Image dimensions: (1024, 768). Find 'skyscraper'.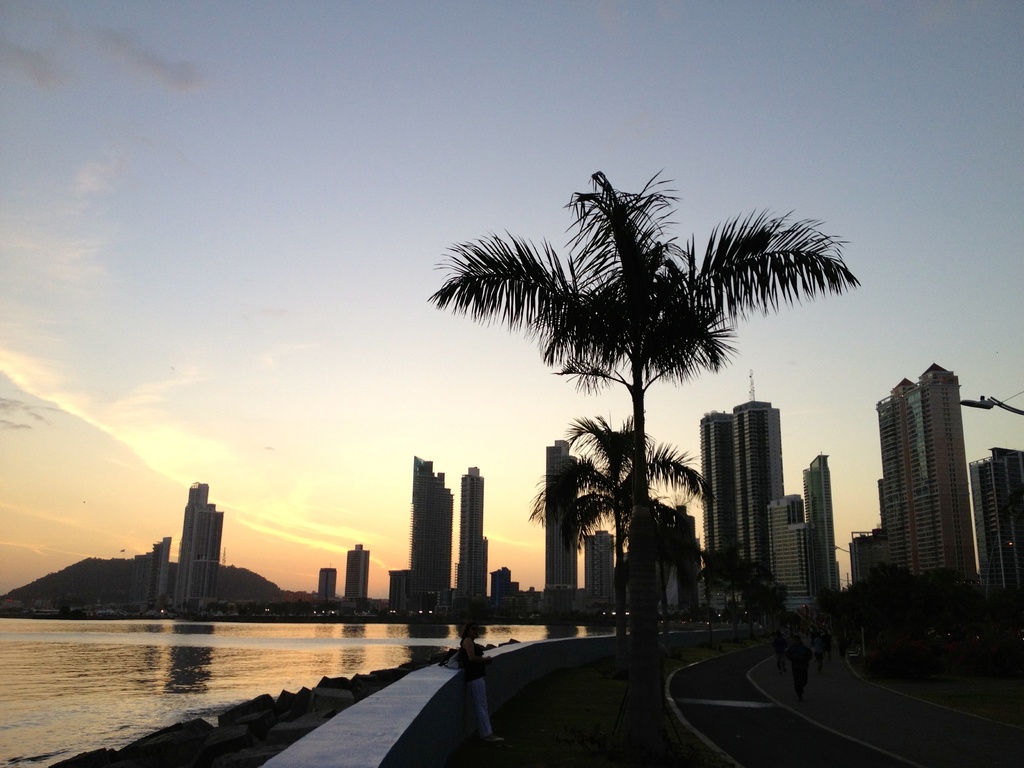
701/406/734/579.
